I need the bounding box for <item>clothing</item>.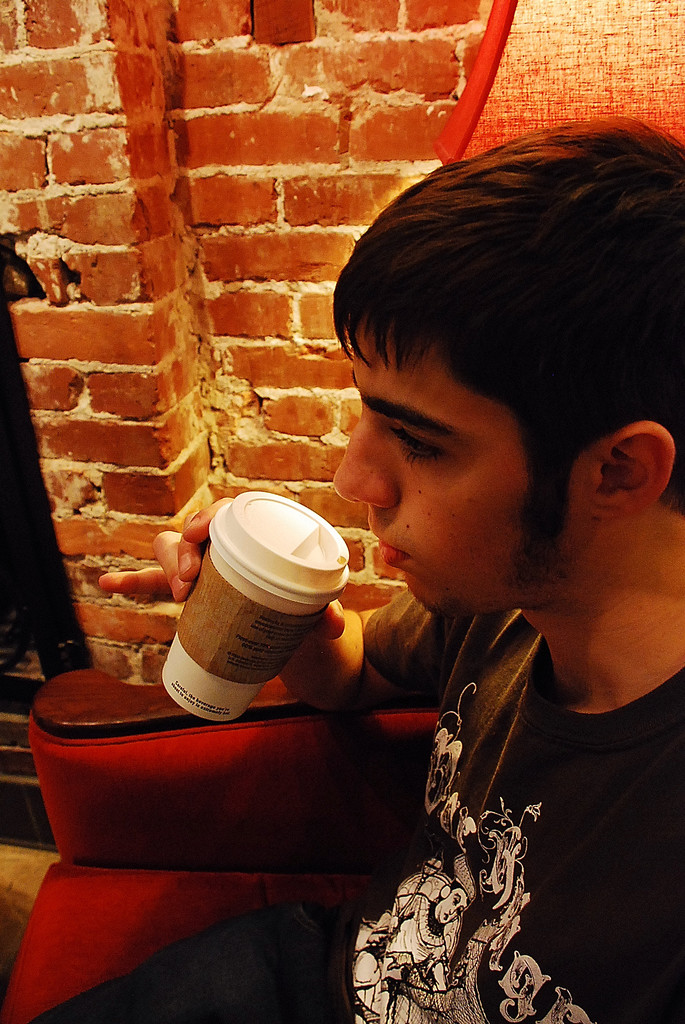
Here it is: (left=33, top=588, right=684, bottom=1023).
